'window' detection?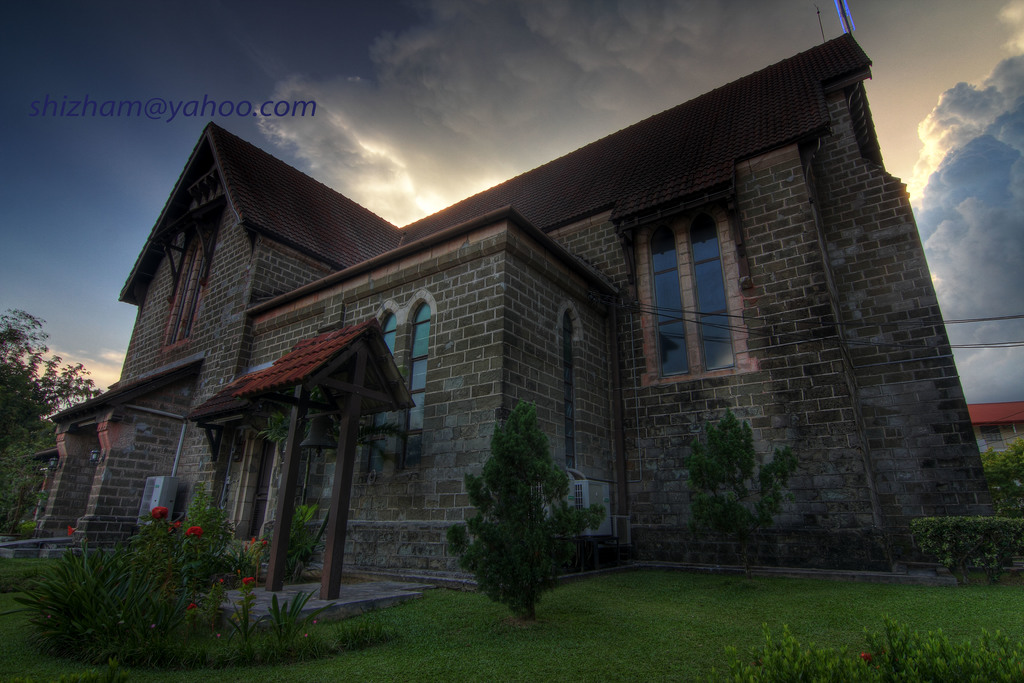
(x1=564, y1=312, x2=577, y2=468)
